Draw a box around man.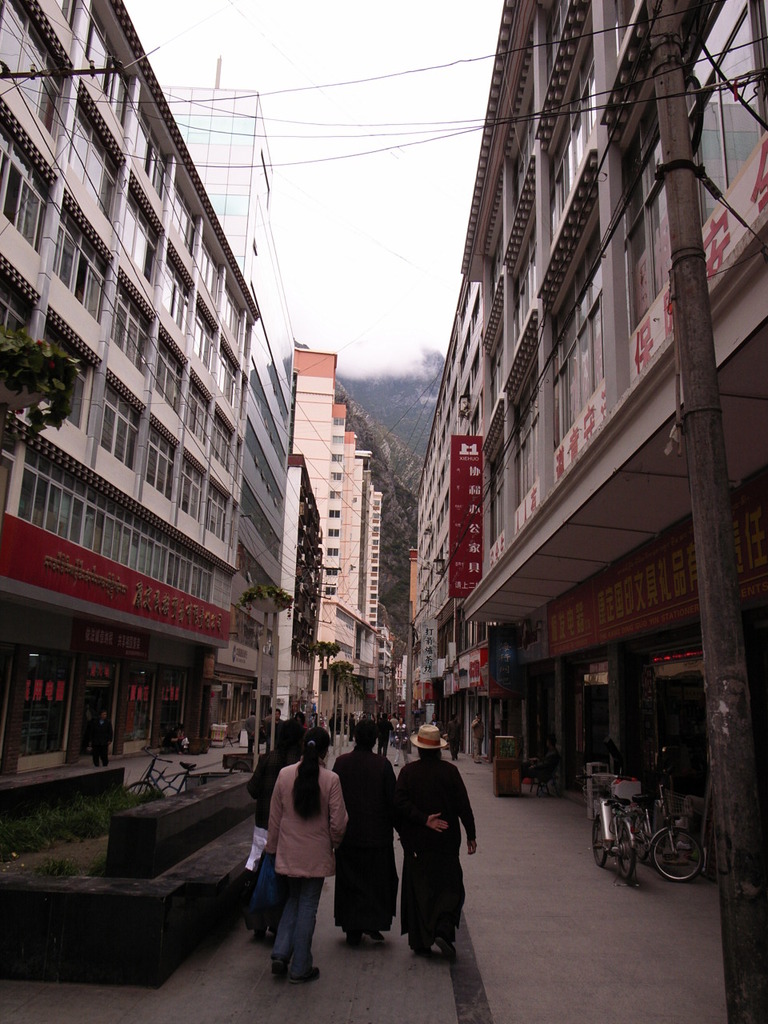
(x1=381, y1=734, x2=478, y2=970).
